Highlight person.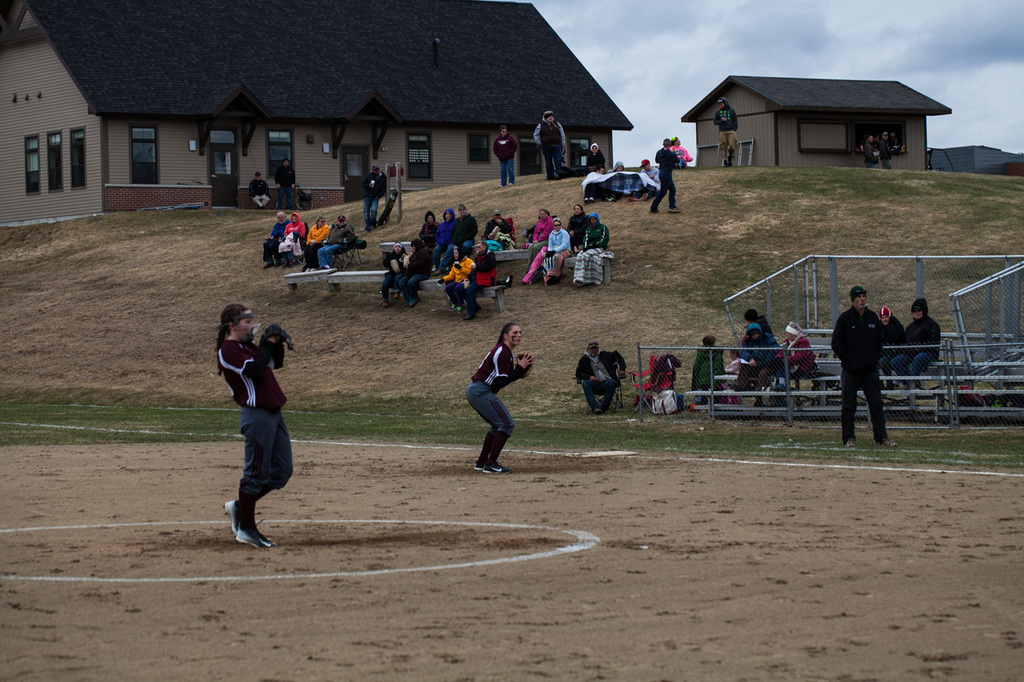
Highlighted region: x1=574, y1=341, x2=627, y2=411.
